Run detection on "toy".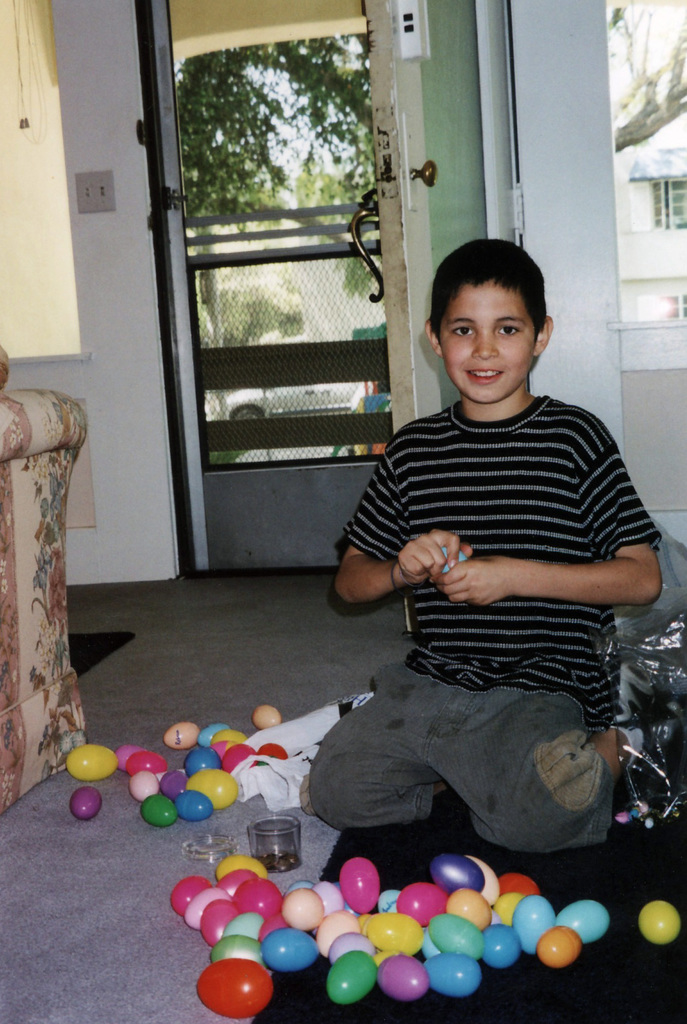
Result: [x1=66, y1=740, x2=115, y2=788].
